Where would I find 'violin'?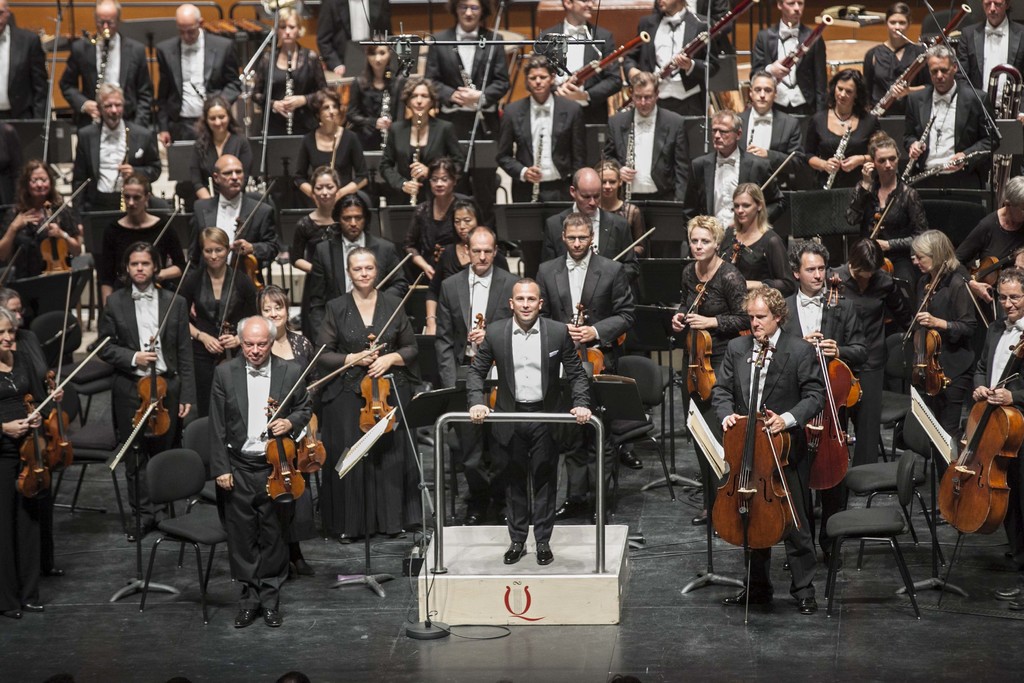
At (left=814, top=328, right=867, bottom=494).
